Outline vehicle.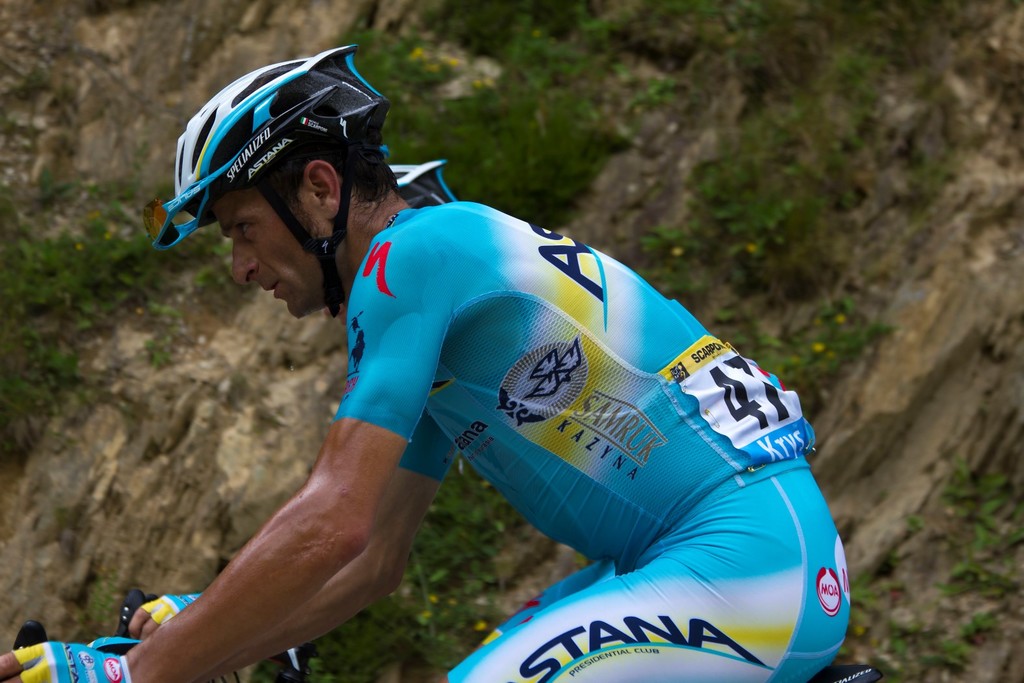
Outline: [left=7, top=582, right=880, bottom=682].
